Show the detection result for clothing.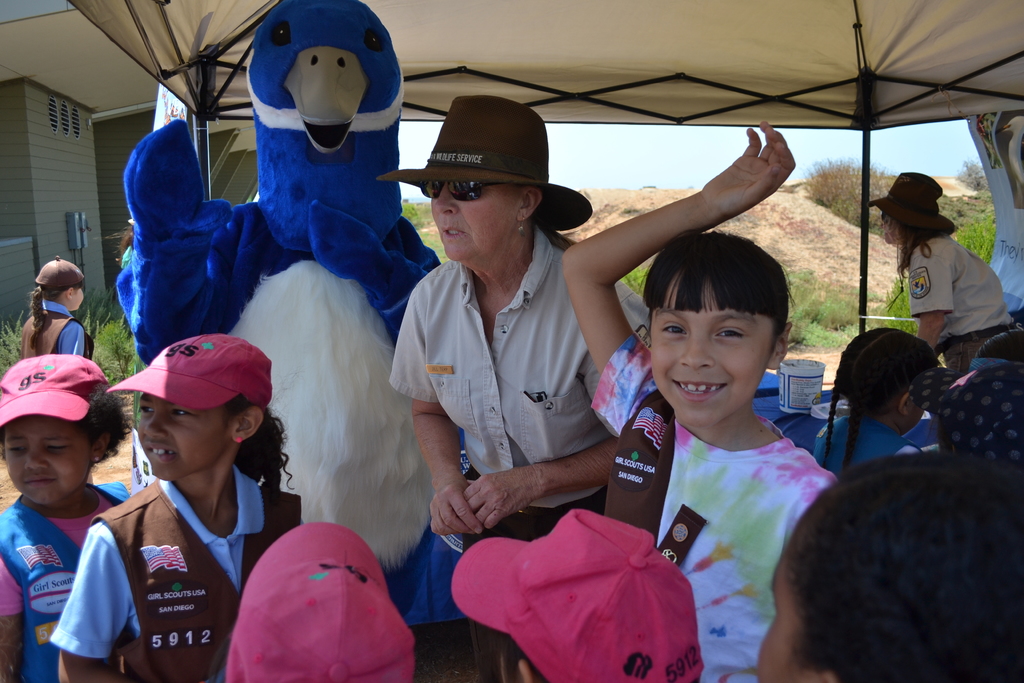
{"x1": 803, "y1": 408, "x2": 931, "y2": 481}.
